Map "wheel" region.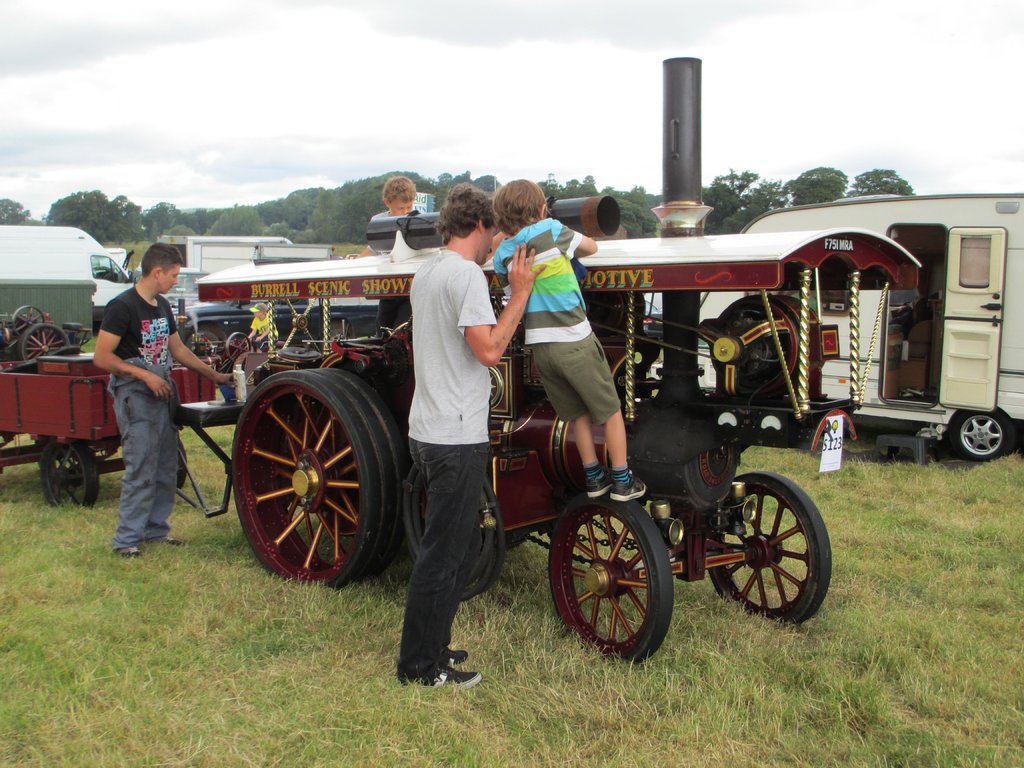
Mapped to 18/331/71/360.
